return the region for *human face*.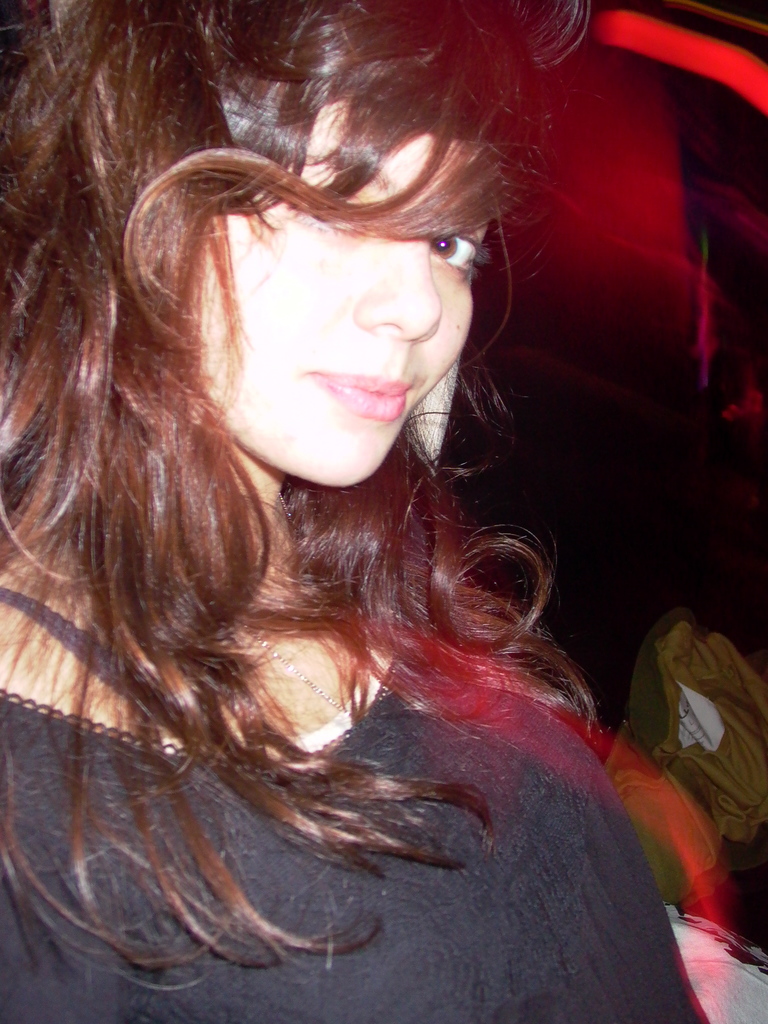
158 91 519 470.
